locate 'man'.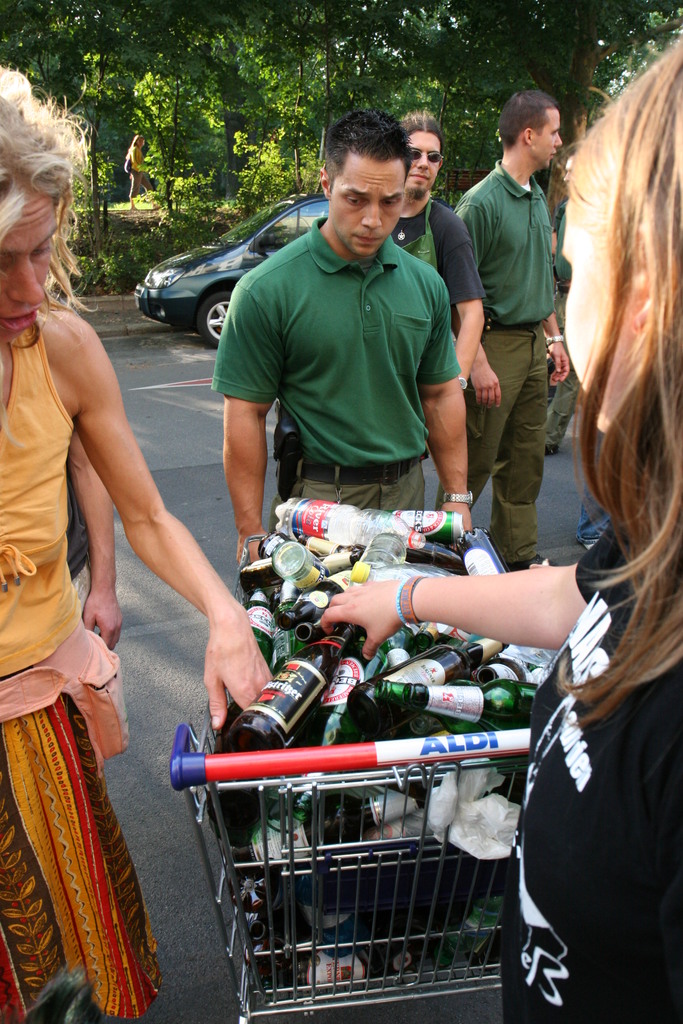
Bounding box: locate(536, 147, 618, 458).
